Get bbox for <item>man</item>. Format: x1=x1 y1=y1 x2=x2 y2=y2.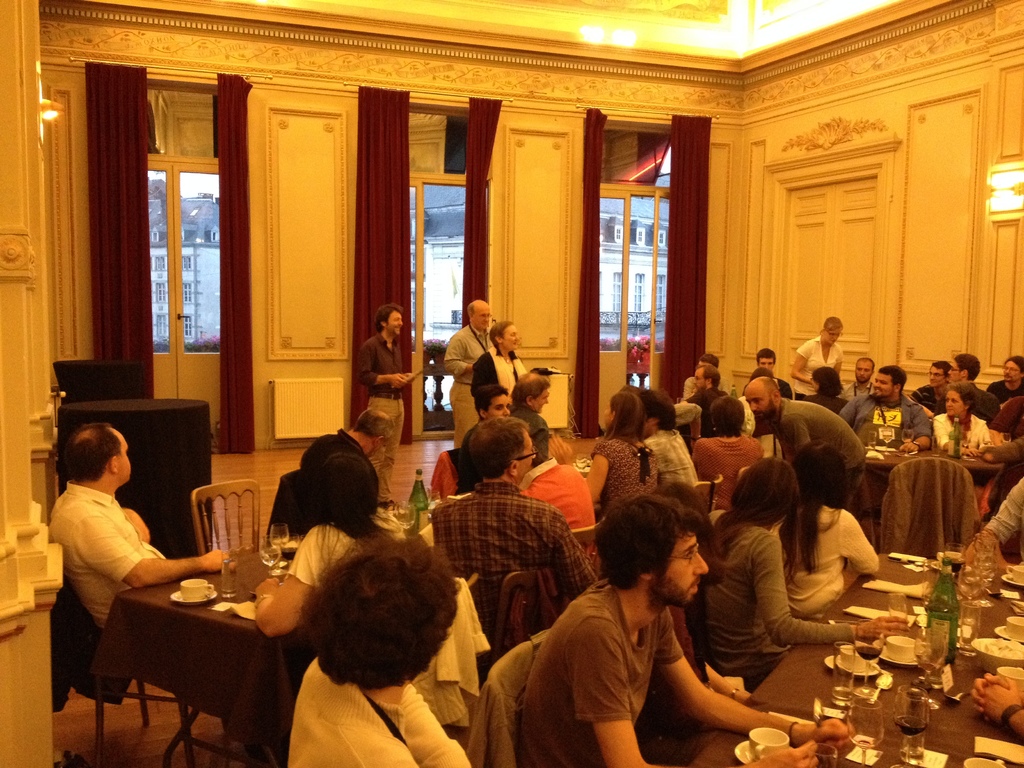
x1=987 y1=355 x2=1023 y2=403.
